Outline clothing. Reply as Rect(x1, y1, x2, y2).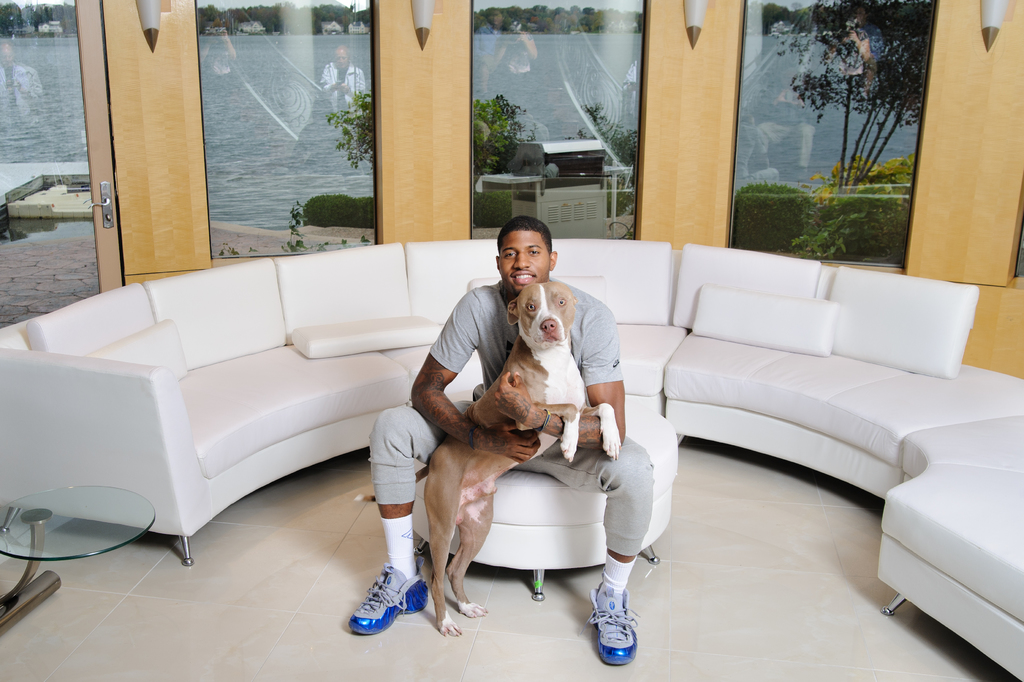
Rect(207, 33, 231, 90).
